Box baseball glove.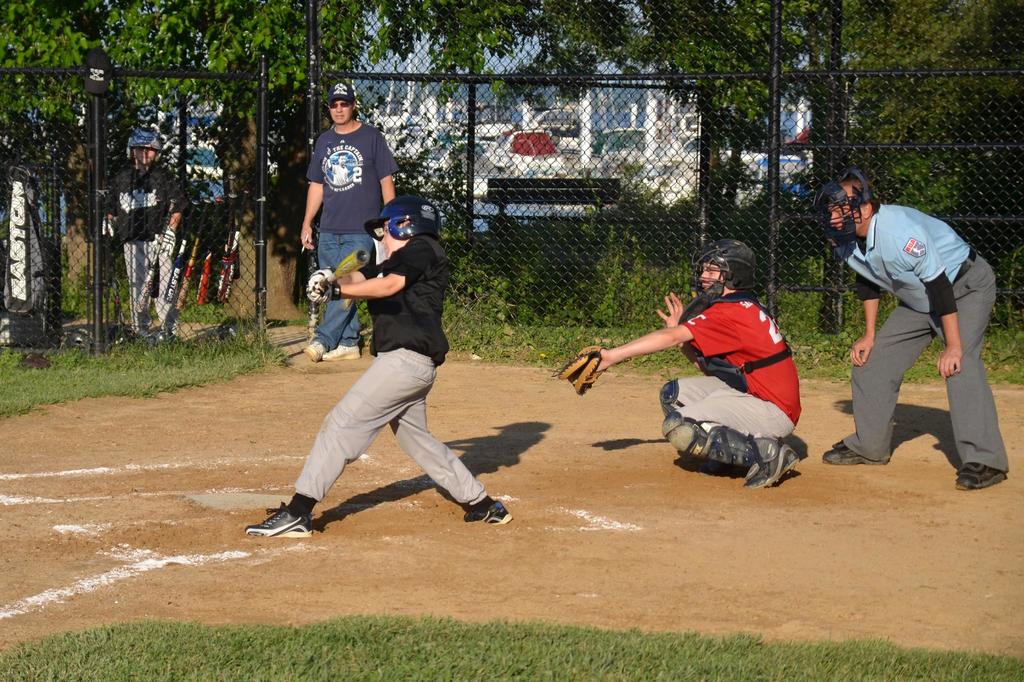
<region>103, 218, 113, 240</region>.
